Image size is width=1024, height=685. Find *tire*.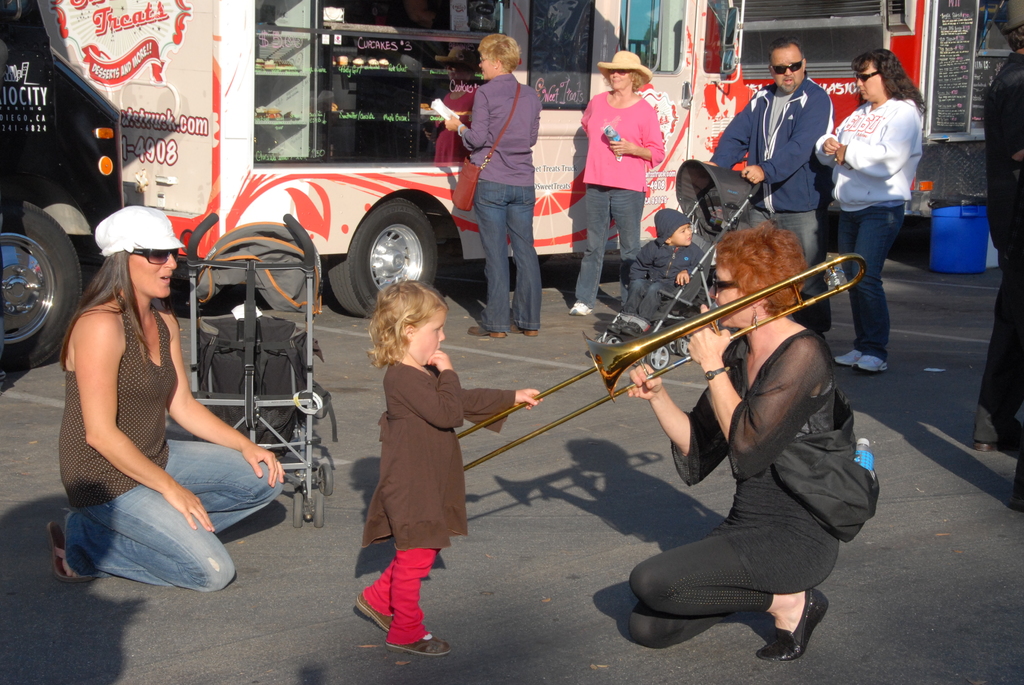
rect(676, 335, 695, 356).
